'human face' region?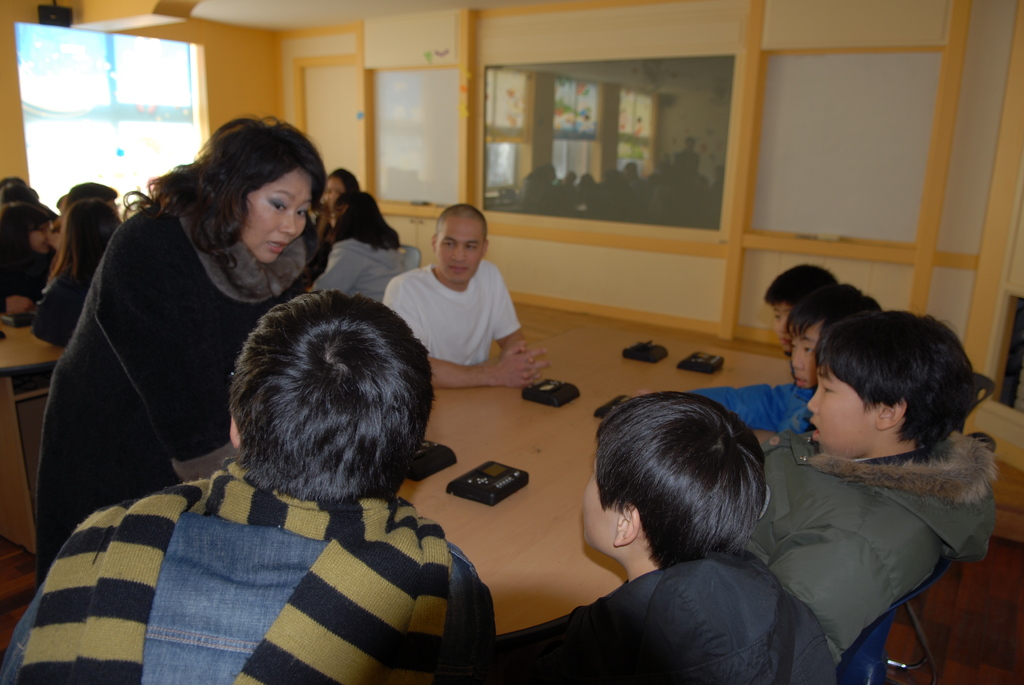
774,302,796,352
